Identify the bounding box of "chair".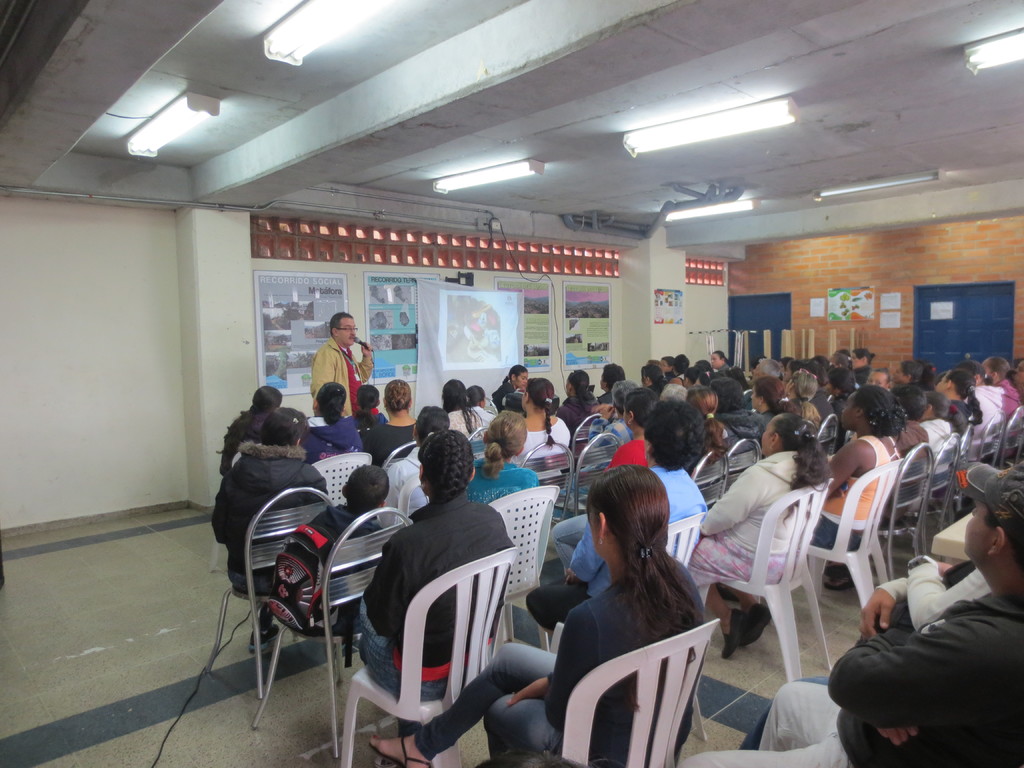
721, 436, 763, 492.
